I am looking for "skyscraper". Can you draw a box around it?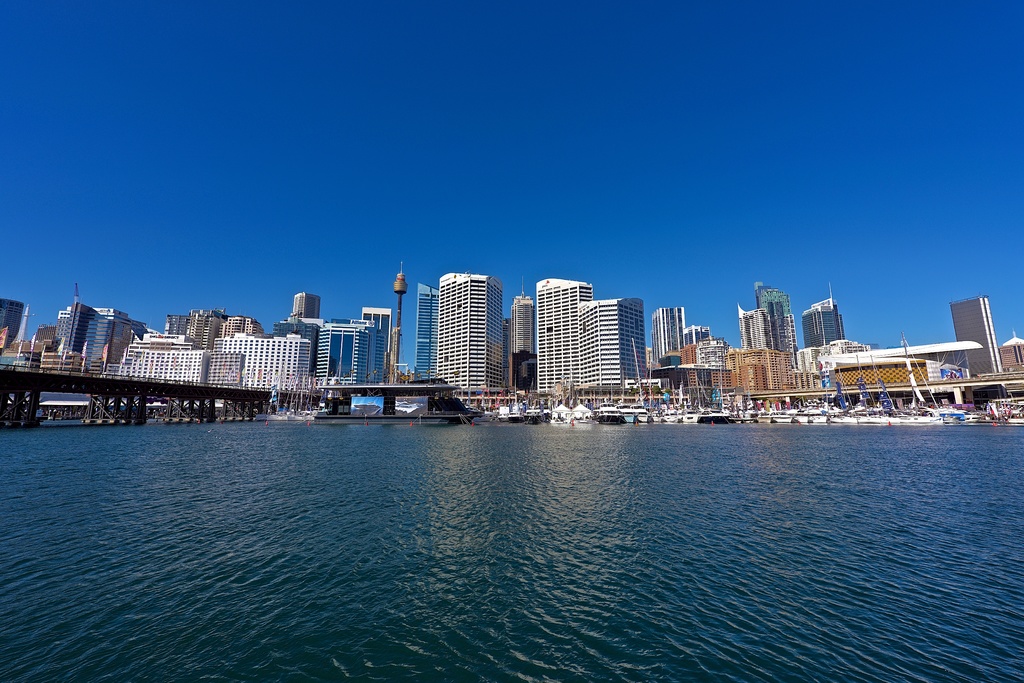
Sure, the bounding box is bbox=(358, 301, 387, 376).
